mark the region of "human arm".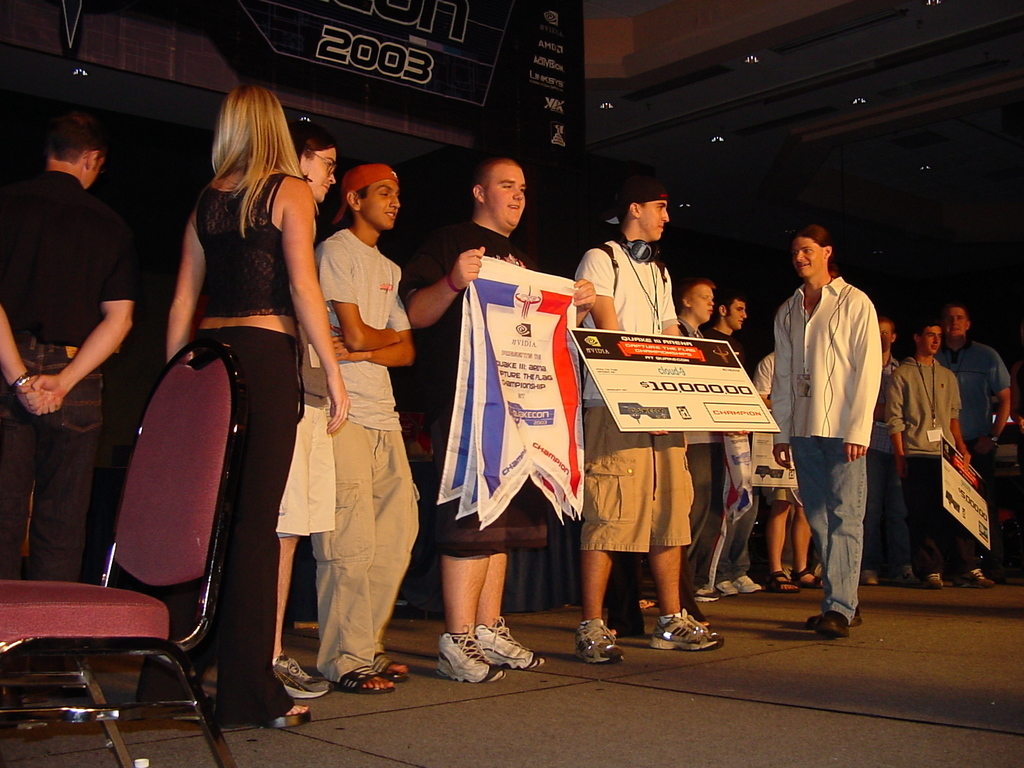
Region: Rect(330, 300, 422, 369).
